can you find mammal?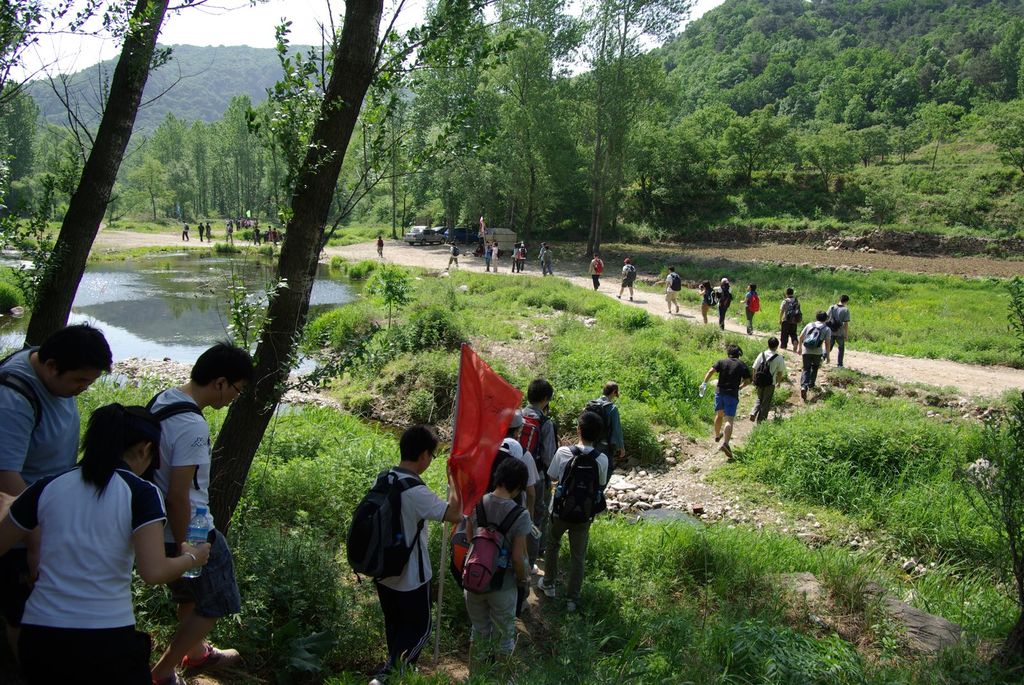
Yes, bounding box: [left=12, top=393, right=161, bottom=662].
